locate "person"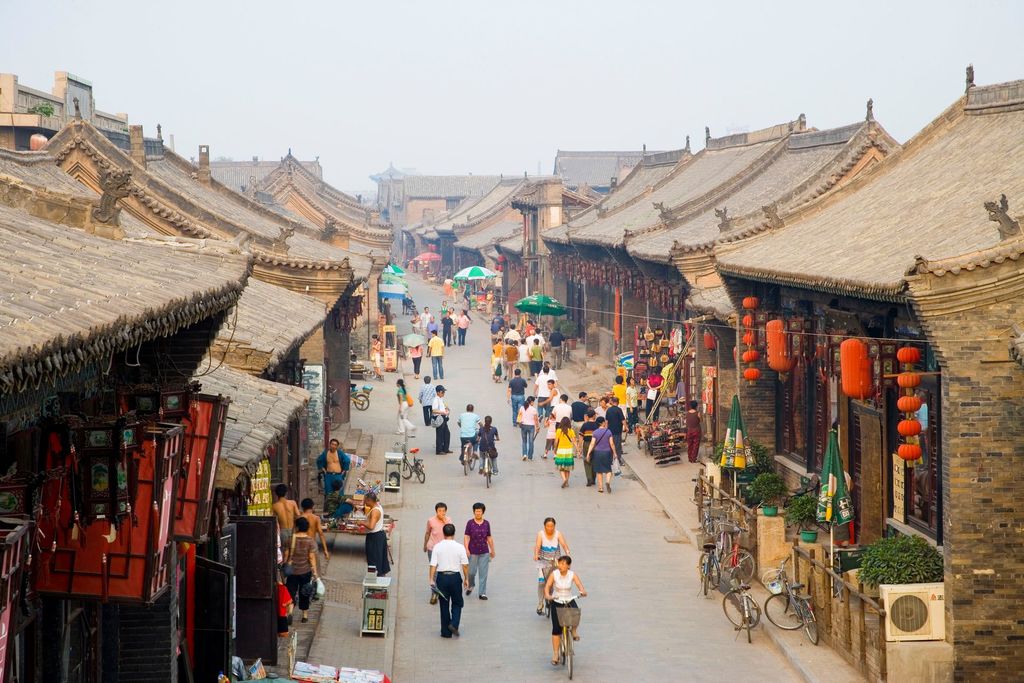
[310, 440, 349, 504]
